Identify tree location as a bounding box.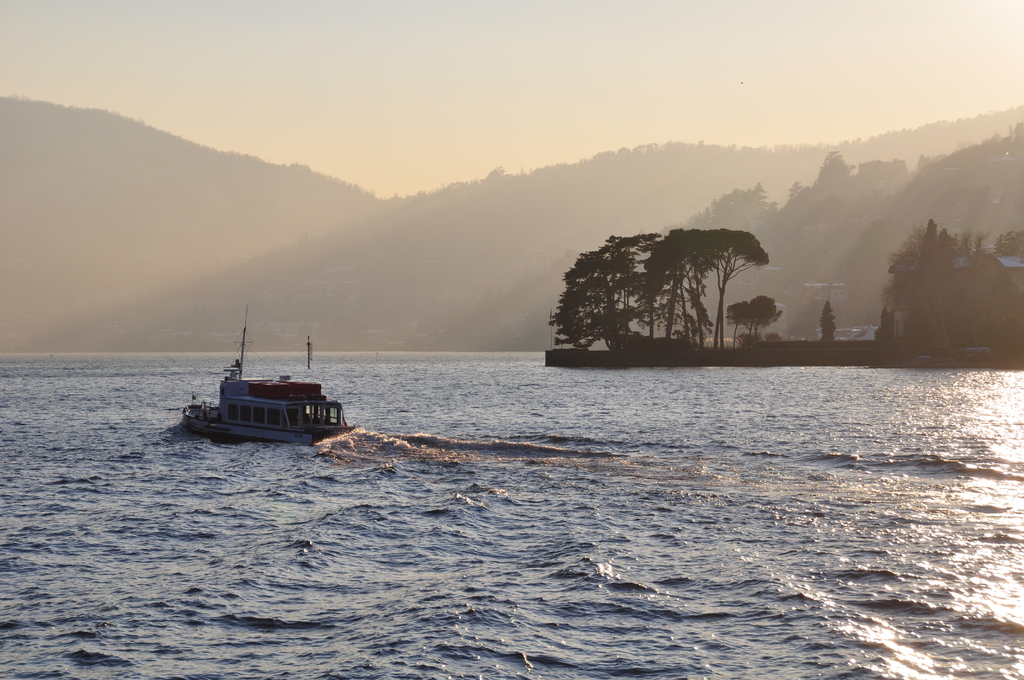
bbox=(818, 298, 836, 352).
